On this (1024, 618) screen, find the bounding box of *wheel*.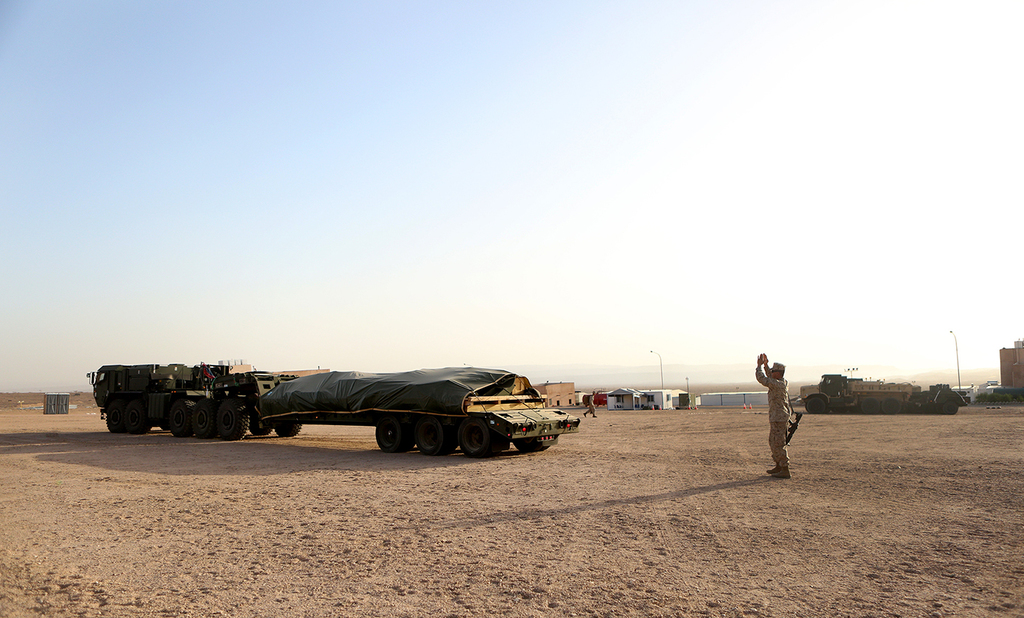
Bounding box: 458 416 496 457.
